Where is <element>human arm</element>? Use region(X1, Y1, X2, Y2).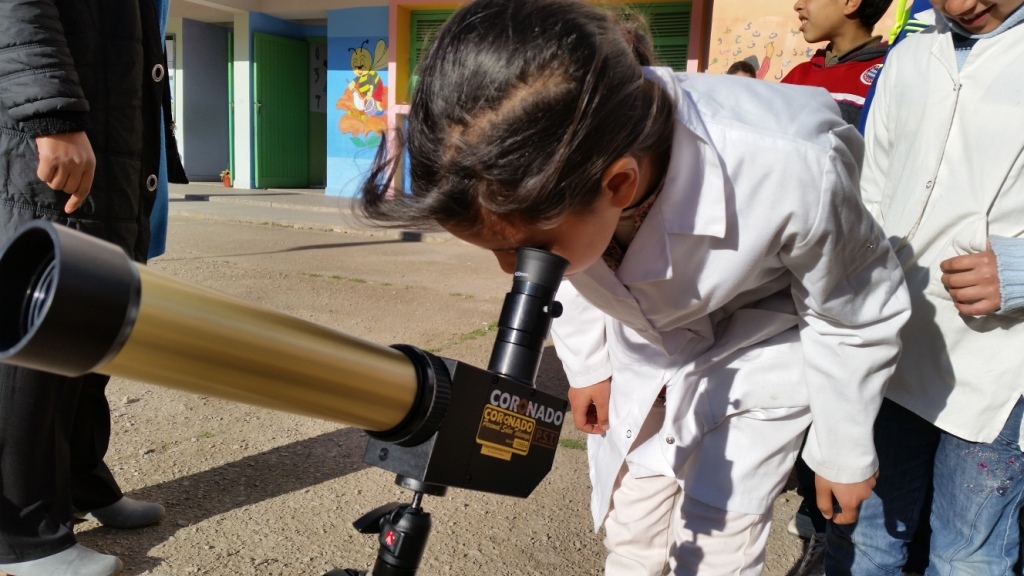
region(0, 0, 94, 218).
